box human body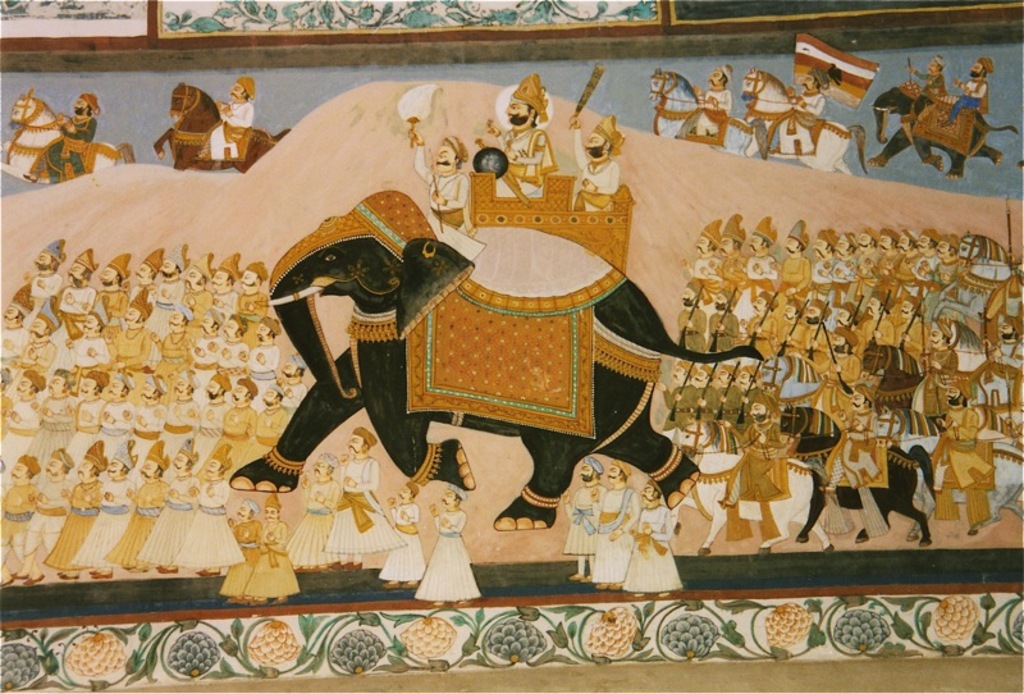
x1=329, y1=430, x2=389, y2=561
